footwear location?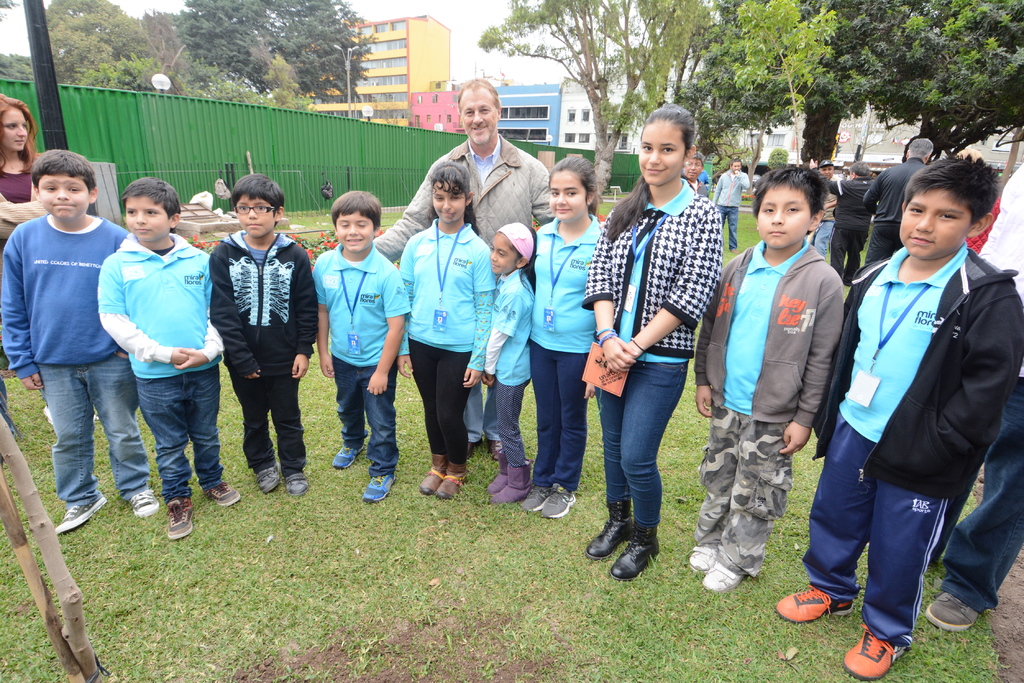
detection(163, 495, 196, 540)
